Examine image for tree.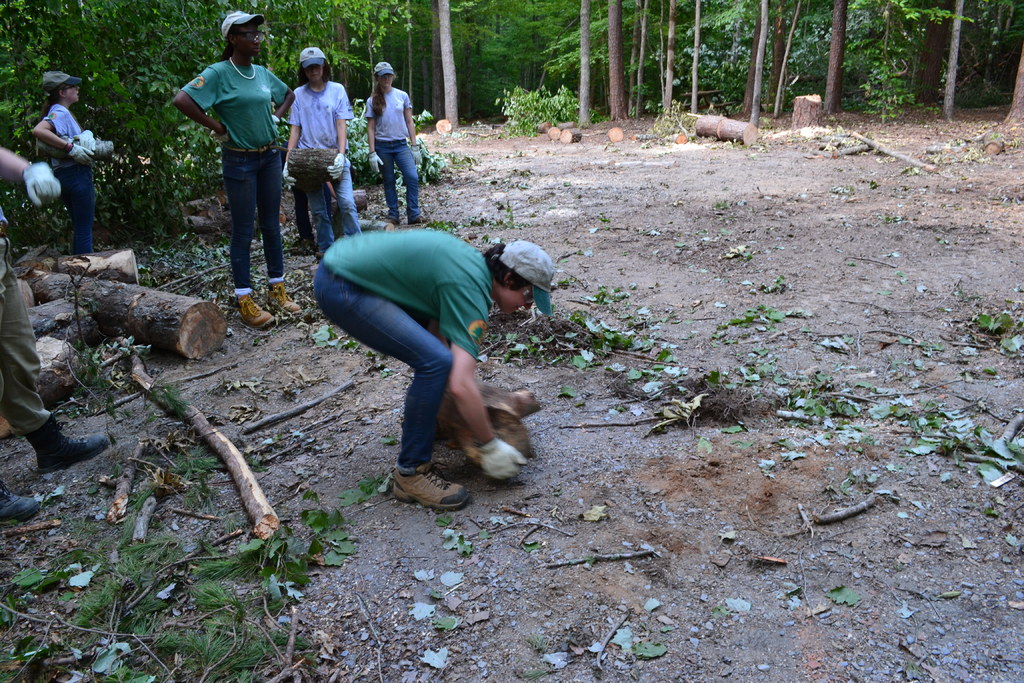
Examination result: x1=609, y1=0, x2=632, y2=120.
